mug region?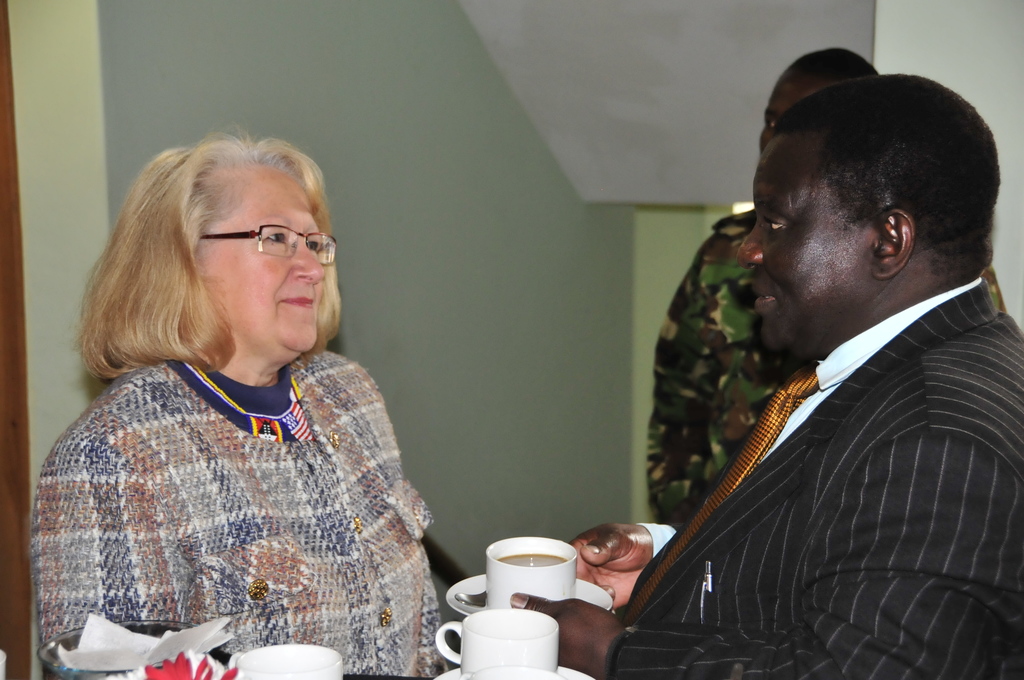
BBox(486, 537, 577, 607)
